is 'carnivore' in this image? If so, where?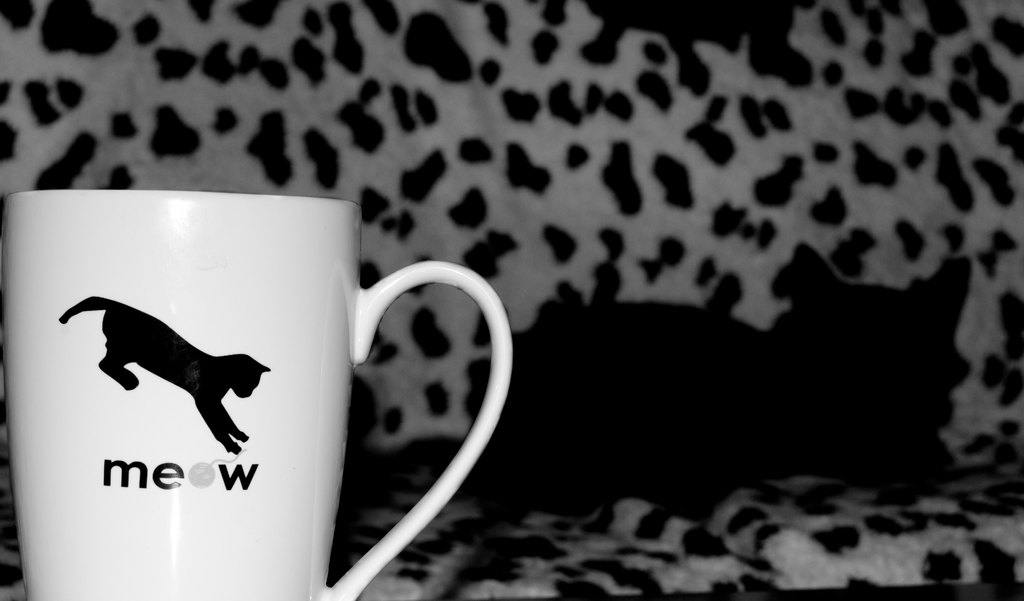
Yes, at l=49, t=279, r=275, b=454.
